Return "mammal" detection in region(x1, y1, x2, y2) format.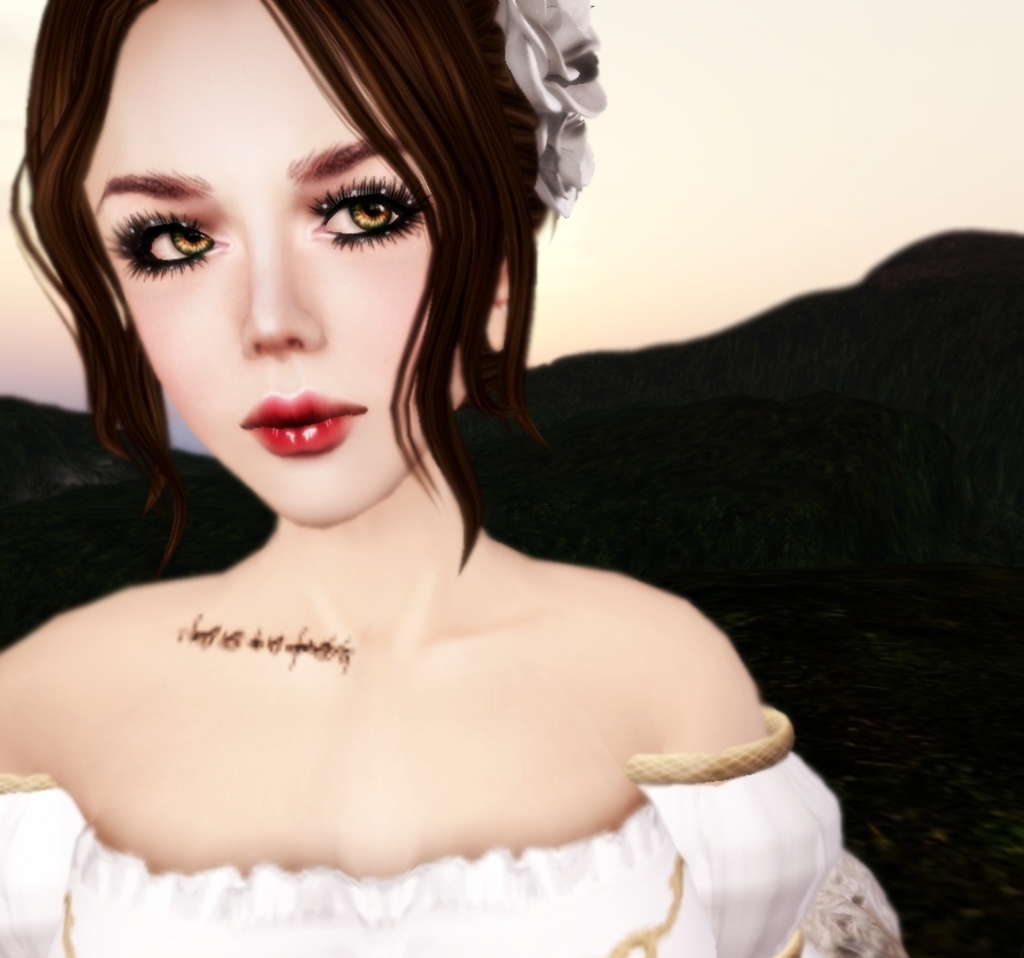
region(0, 9, 943, 849).
